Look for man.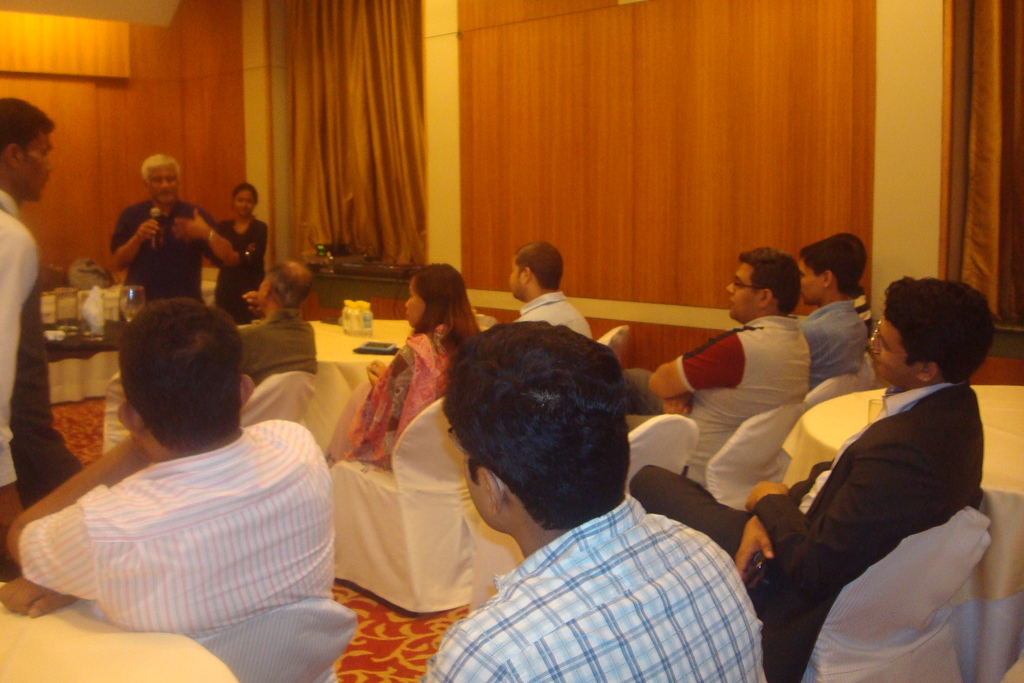
Found: bbox(238, 260, 319, 386).
